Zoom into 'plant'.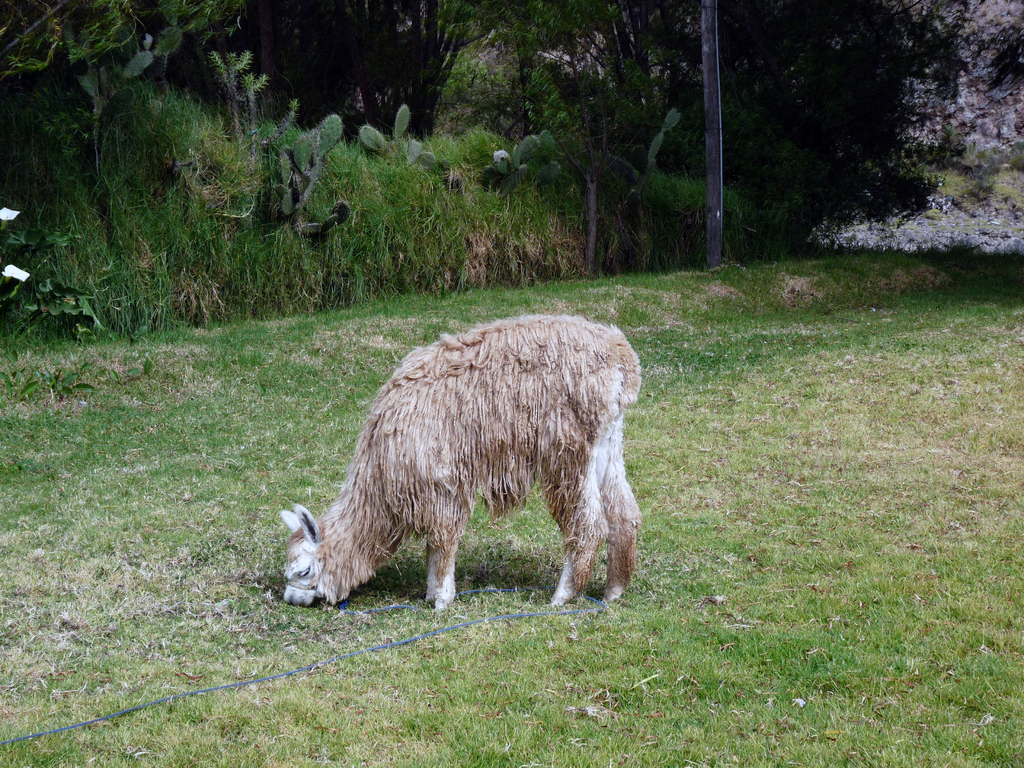
Zoom target: 357,101,438,171.
